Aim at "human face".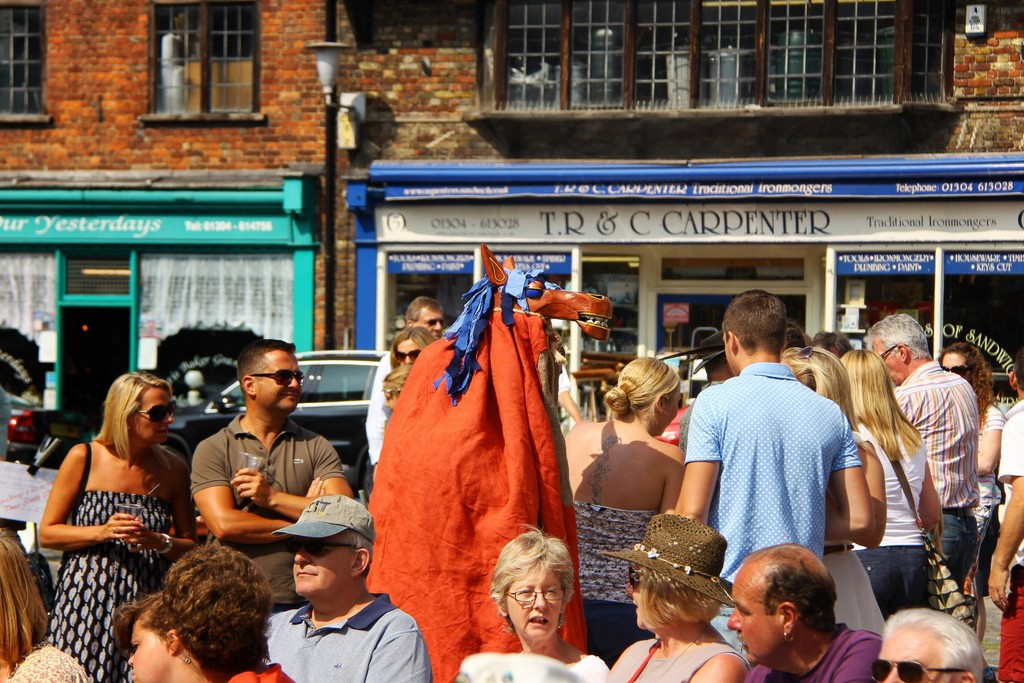
Aimed at [x1=727, y1=580, x2=782, y2=664].
